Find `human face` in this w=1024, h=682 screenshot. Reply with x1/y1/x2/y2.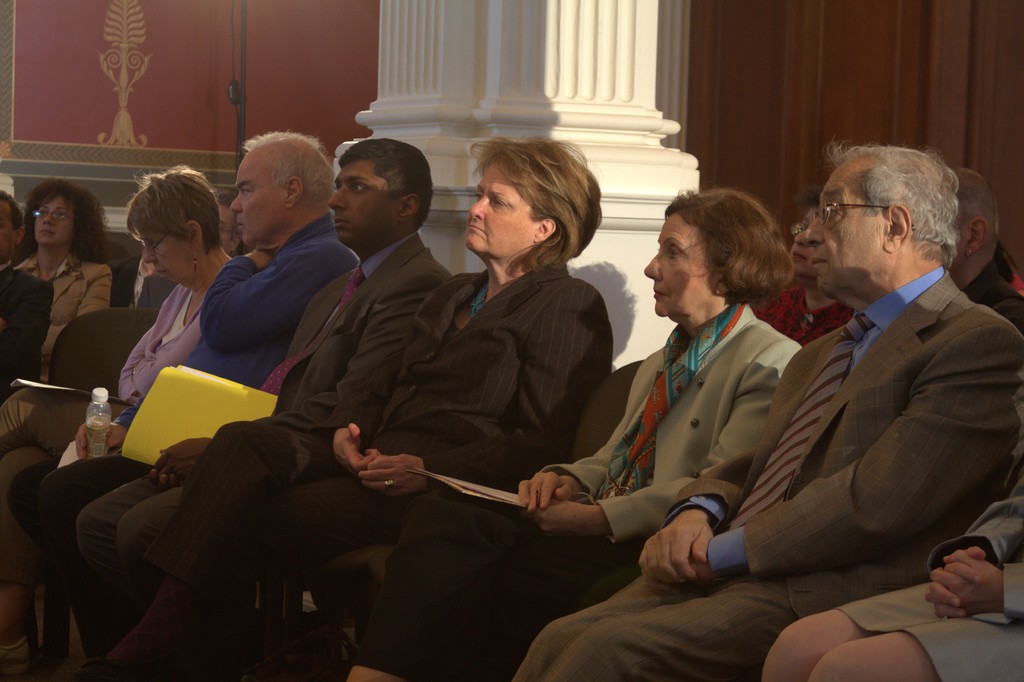
39/195/72/244.
